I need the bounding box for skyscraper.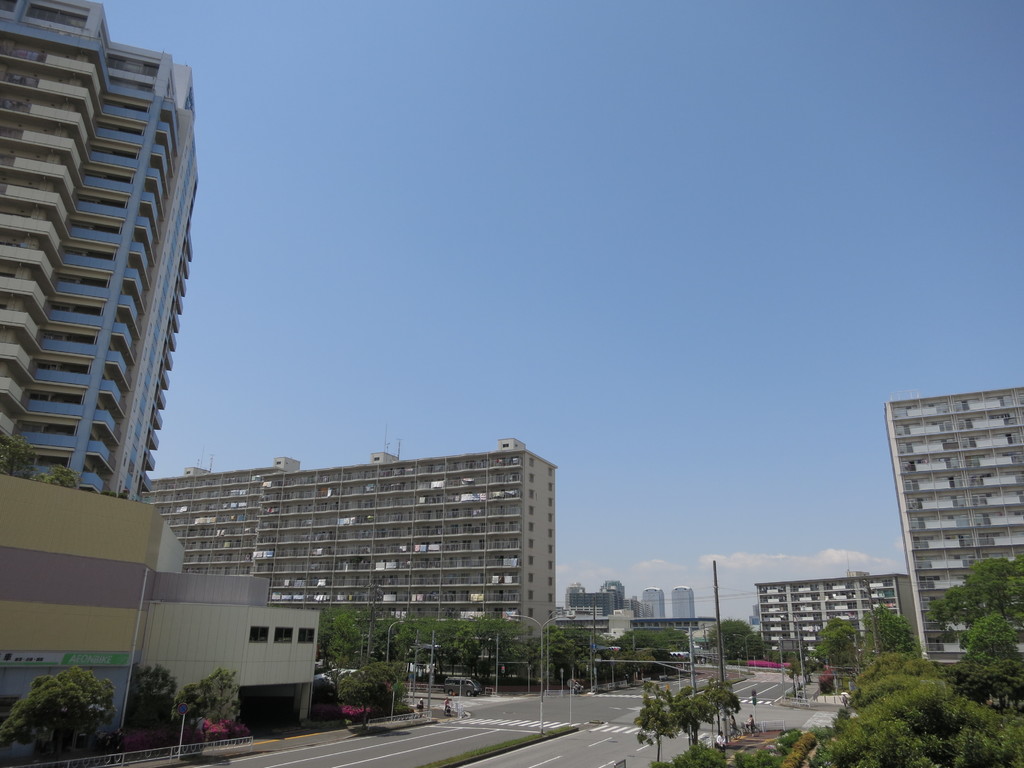
Here it is: (x1=669, y1=588, x2=698, y2=620).
